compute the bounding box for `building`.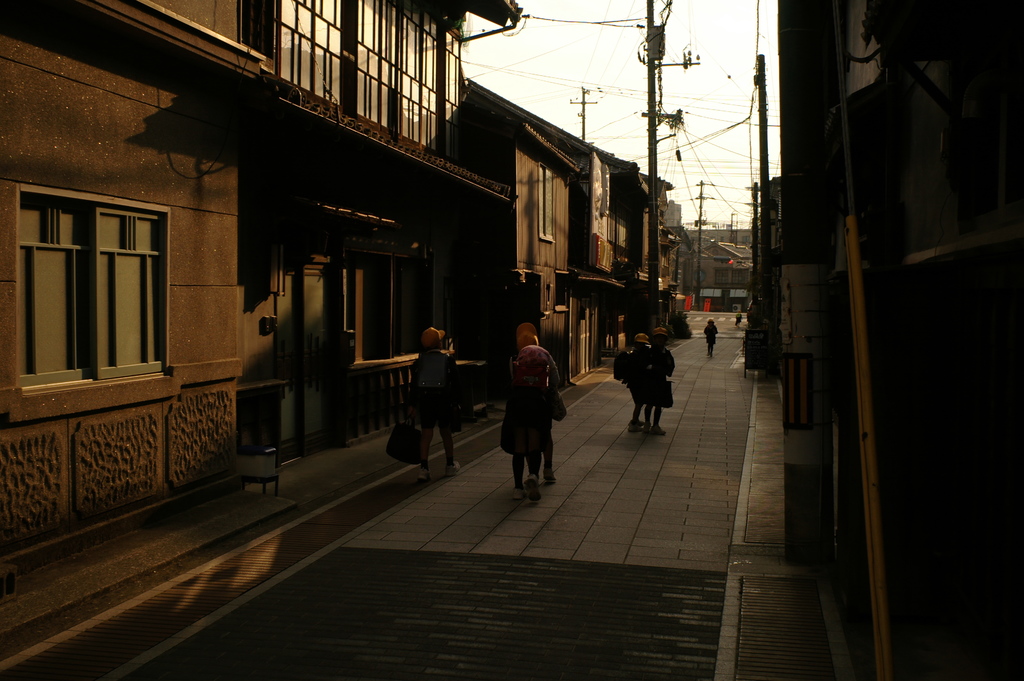
region(772, 0, 1023, 680).
